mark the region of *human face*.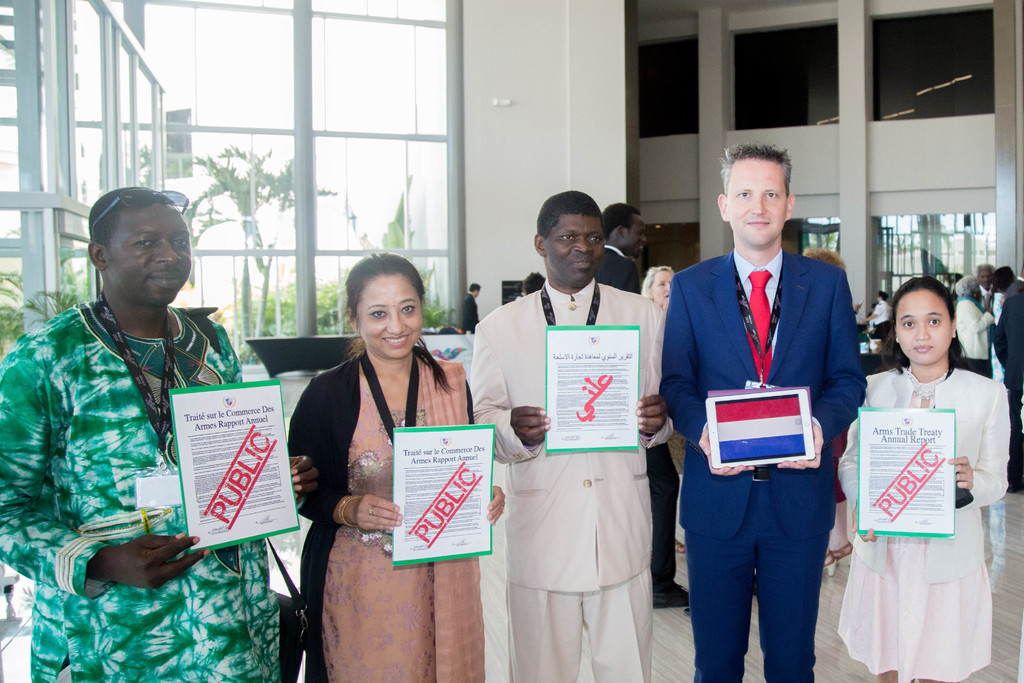
Region: region(727, 160, 785, 248).
